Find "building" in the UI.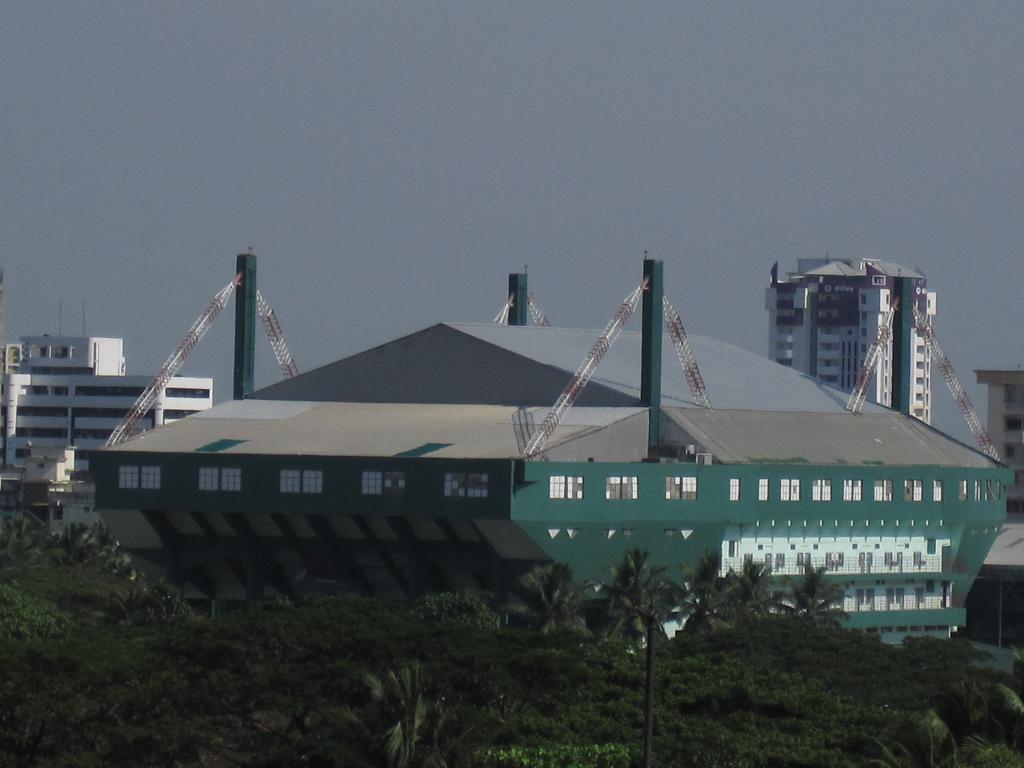
UI element at <box>0,333,216,482</box>.
